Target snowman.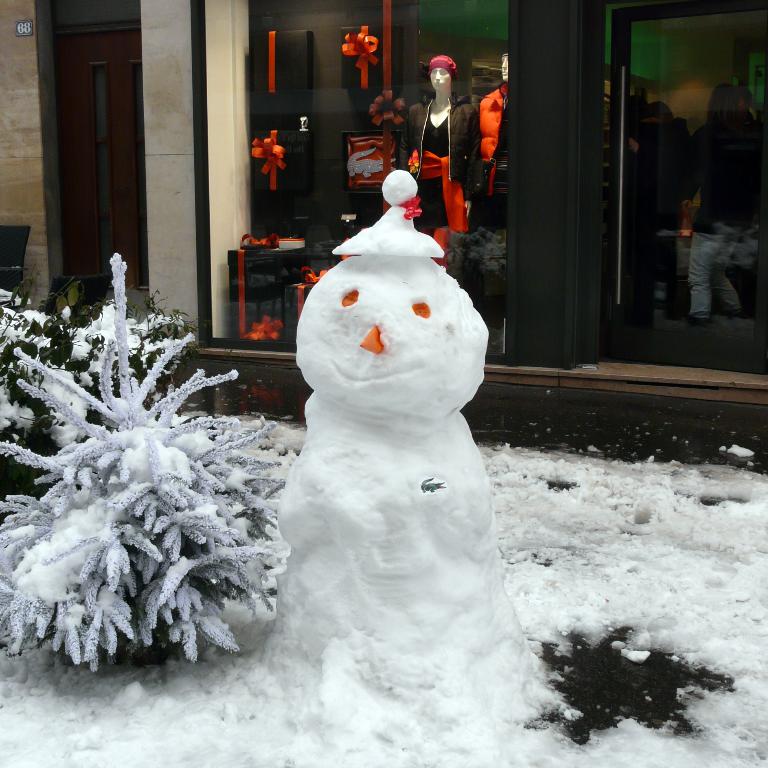
Target region: Rect(271, 173, 532, 692).
